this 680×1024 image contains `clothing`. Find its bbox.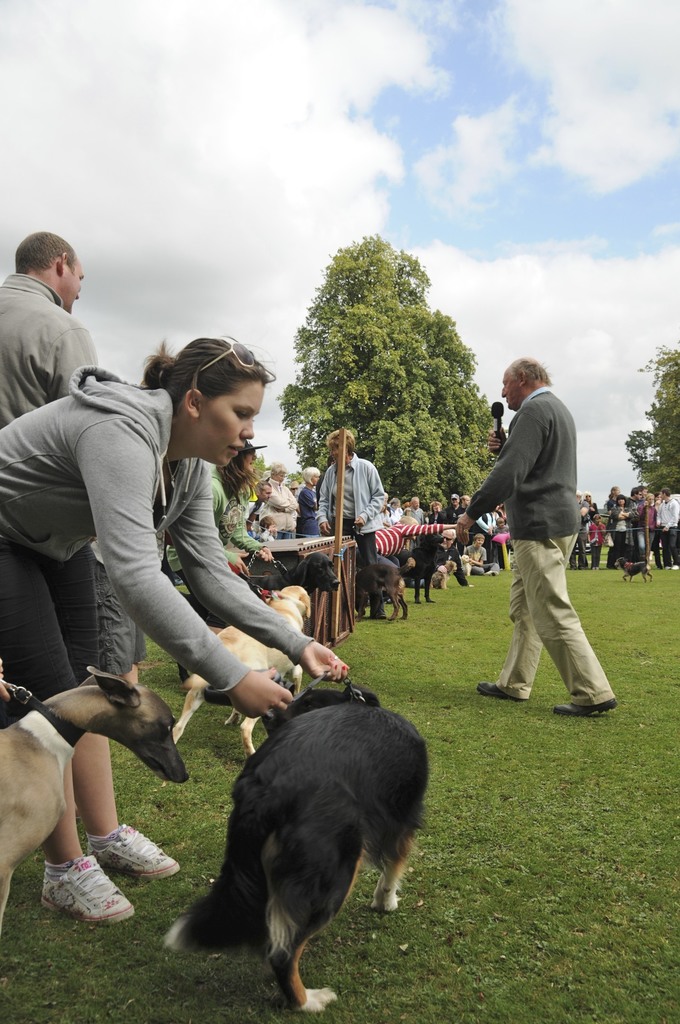
[x1=0, y1=348, x2=324, y2=794].
